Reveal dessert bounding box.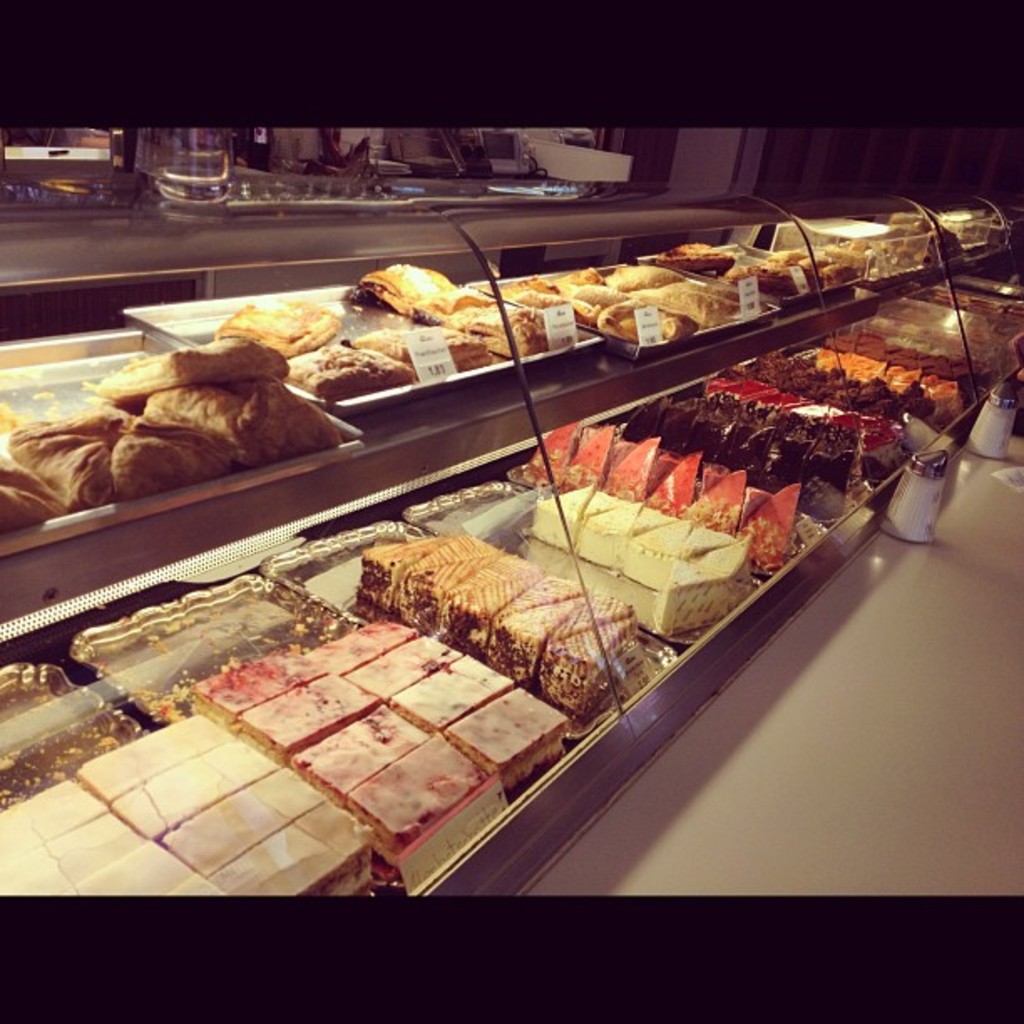
Revealed: [172, 763, 330, 873].
